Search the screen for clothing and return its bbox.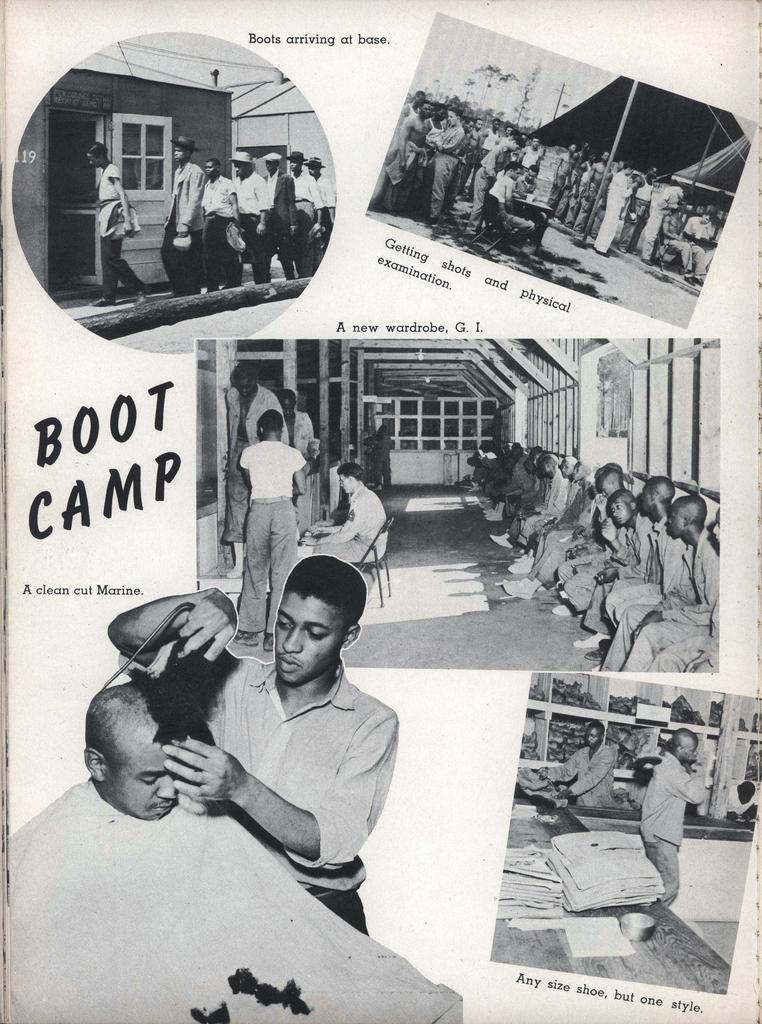
Found: detection(242, 433, 298, 496).
